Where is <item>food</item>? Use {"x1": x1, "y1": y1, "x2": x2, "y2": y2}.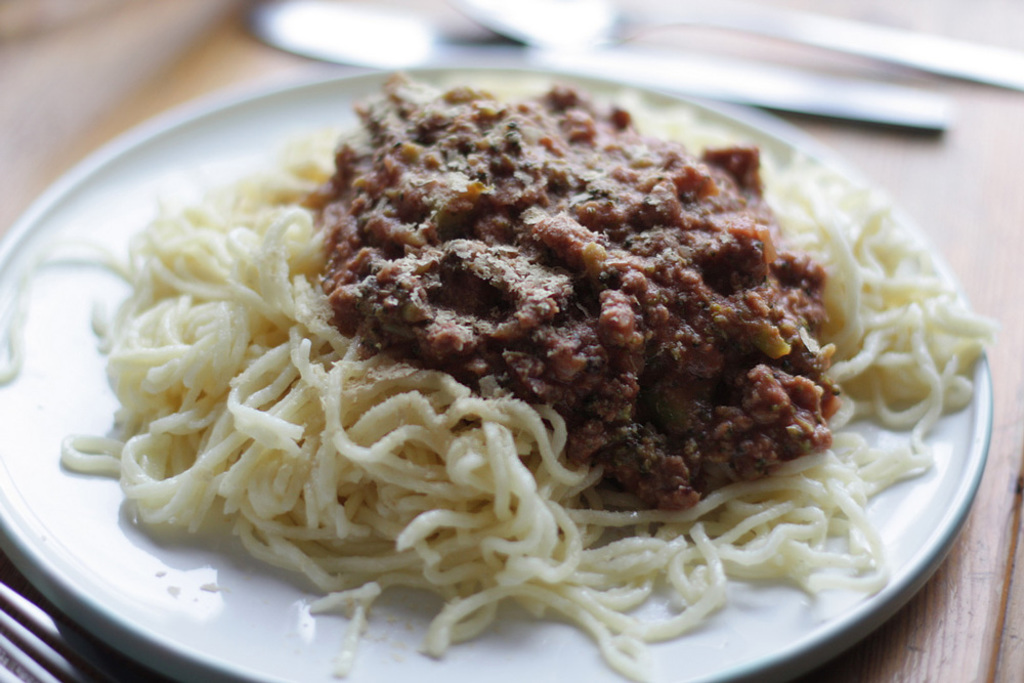
{"x1": 0, "y1": 98, "x2": 992, "y2": 682}.
